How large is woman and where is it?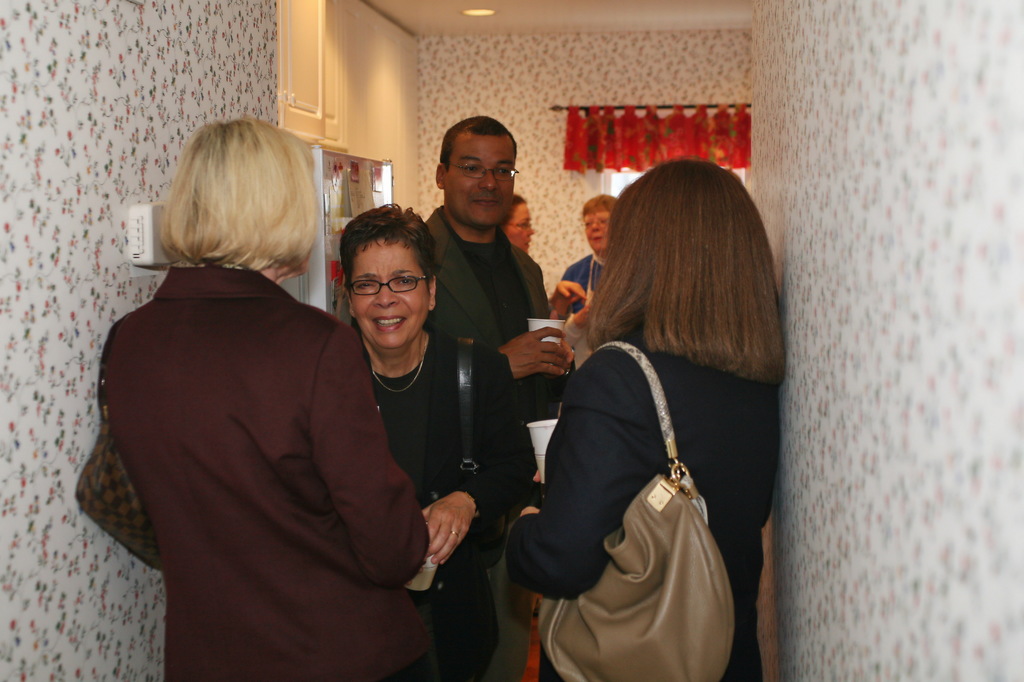
Bounding box: (502, 191, 589, 325).
